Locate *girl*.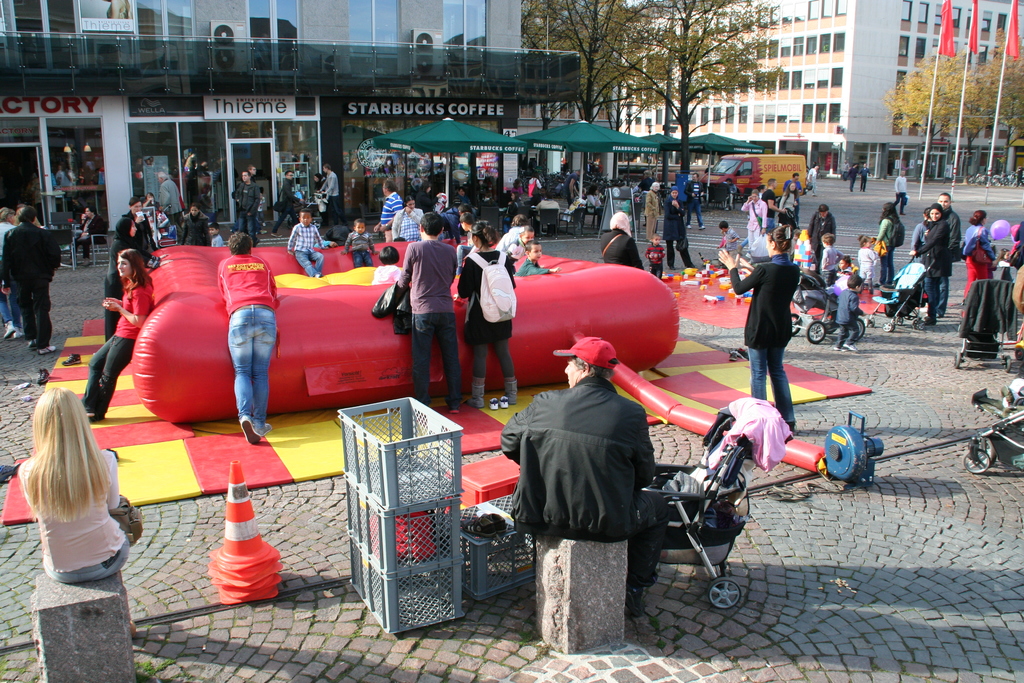
Bounding box: BBox(856, 233, 877, 293).
